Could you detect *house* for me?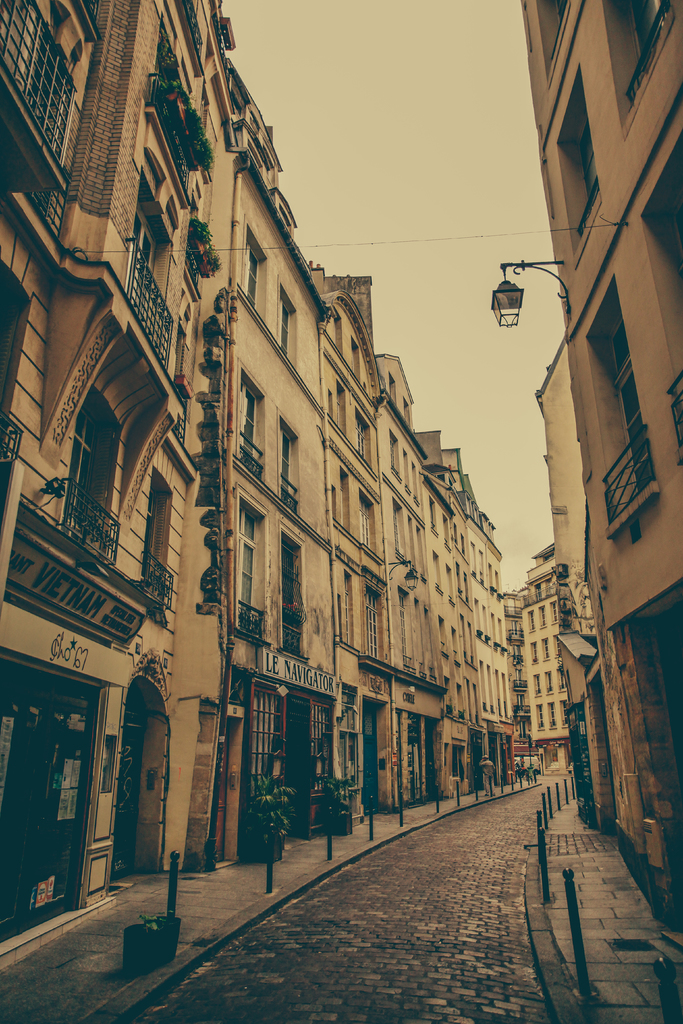
Detection result: 509 547 572 767.
